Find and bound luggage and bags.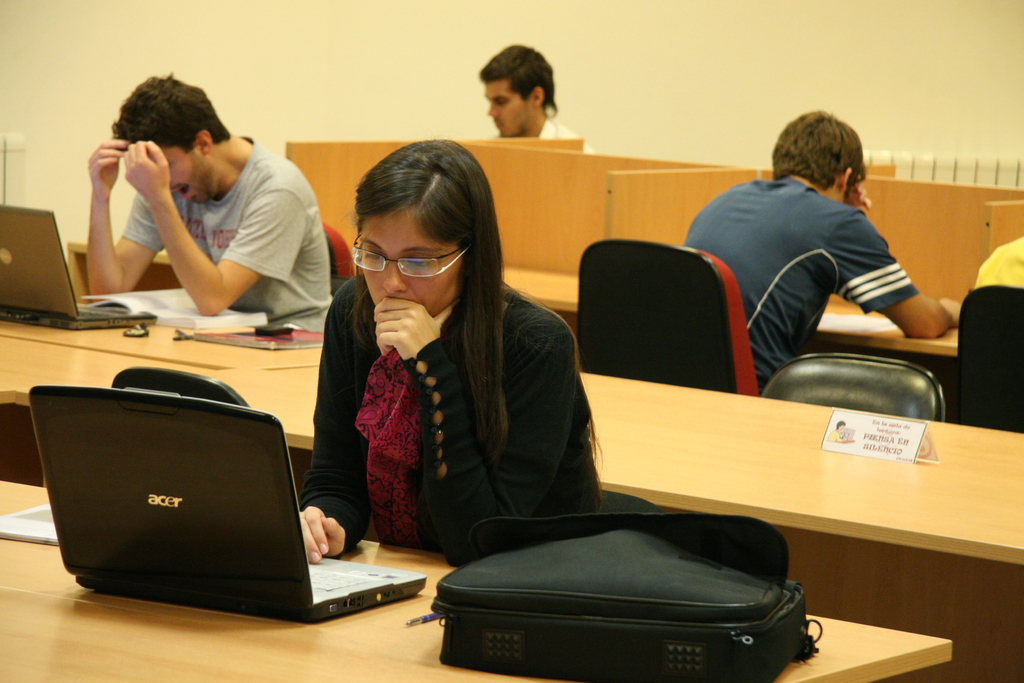
Bound: BBox(428, 507, 820, 682).
